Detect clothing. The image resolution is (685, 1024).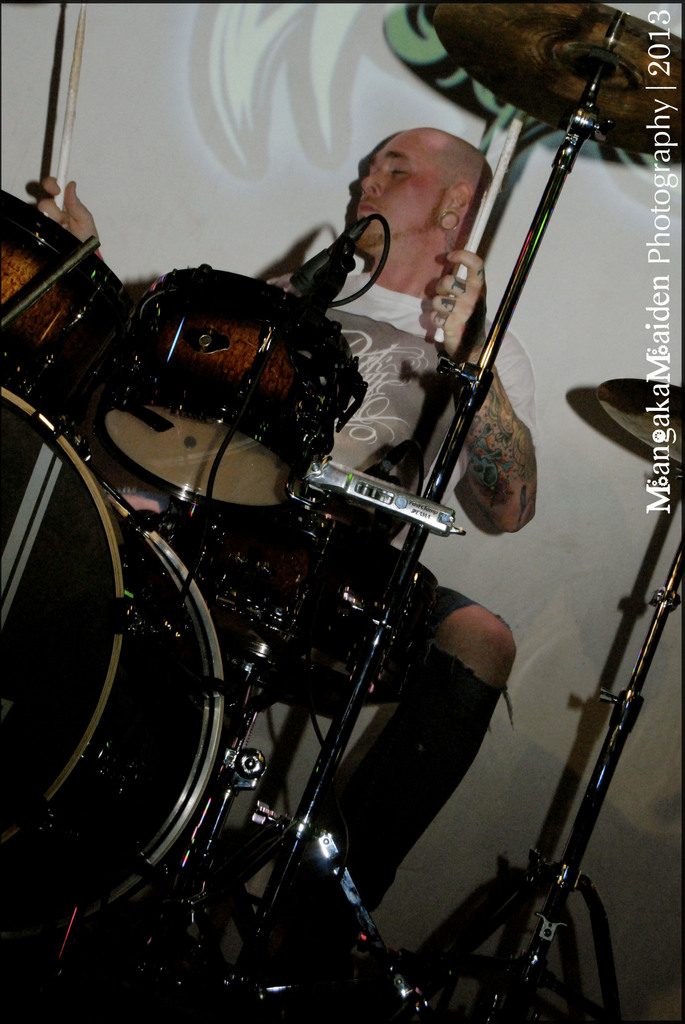
[left=260, top=264, right=537, bottom=669].
